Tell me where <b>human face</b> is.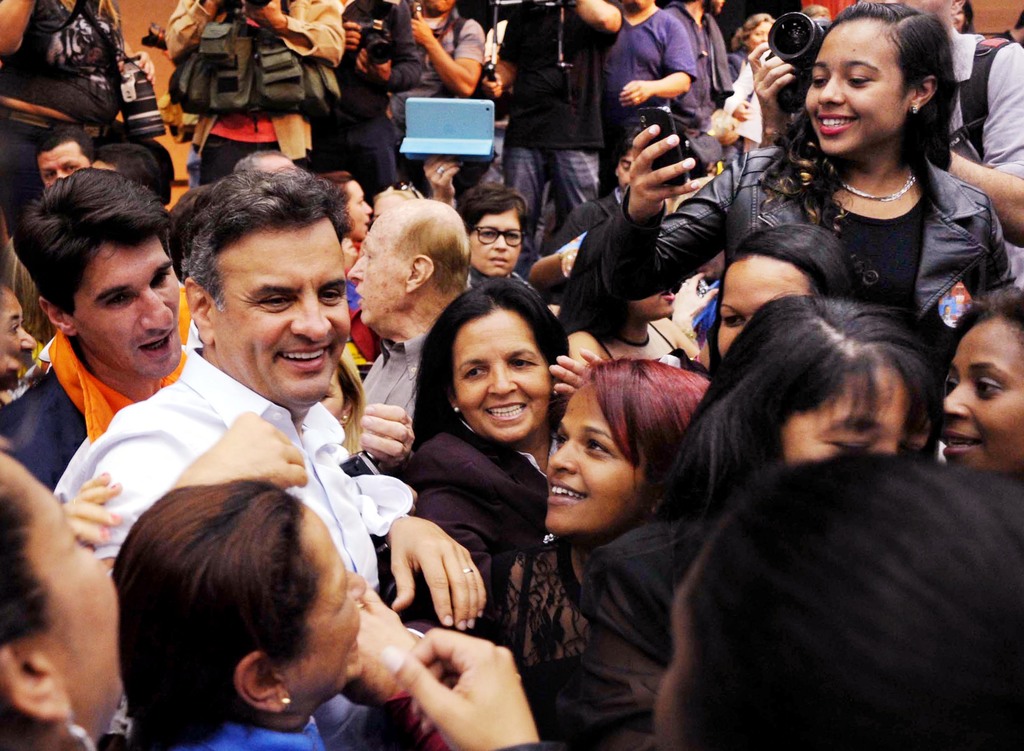
<b>human face</b> is at {"left": 716, "top": 268, "right": 799, "bottom": 366}.
